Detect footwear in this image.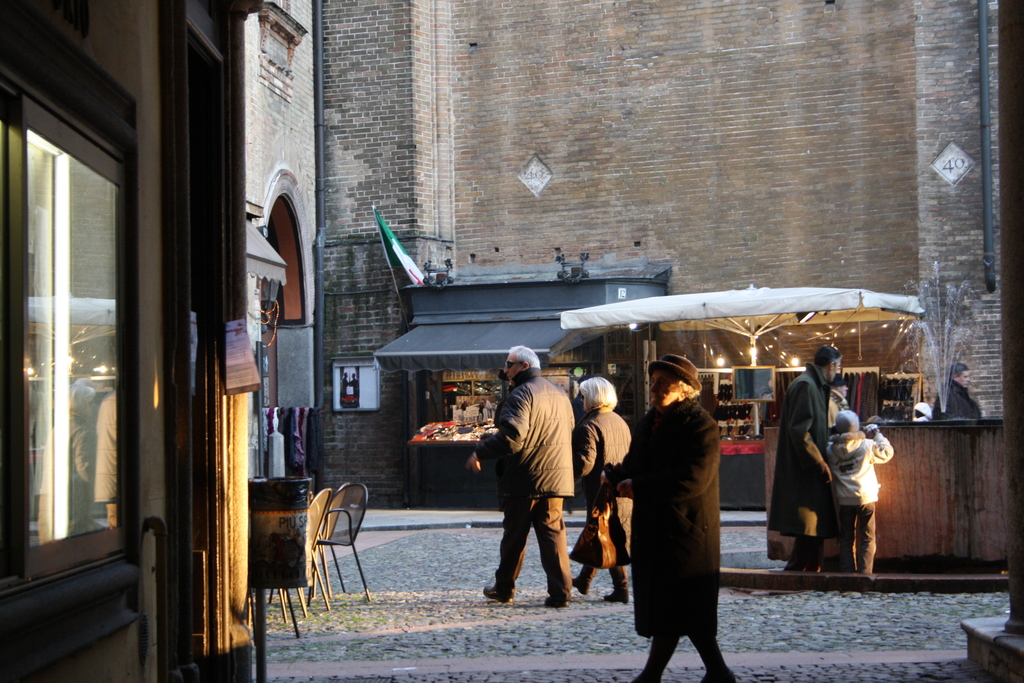
Detection: detection(482, 582, 512, 605).
